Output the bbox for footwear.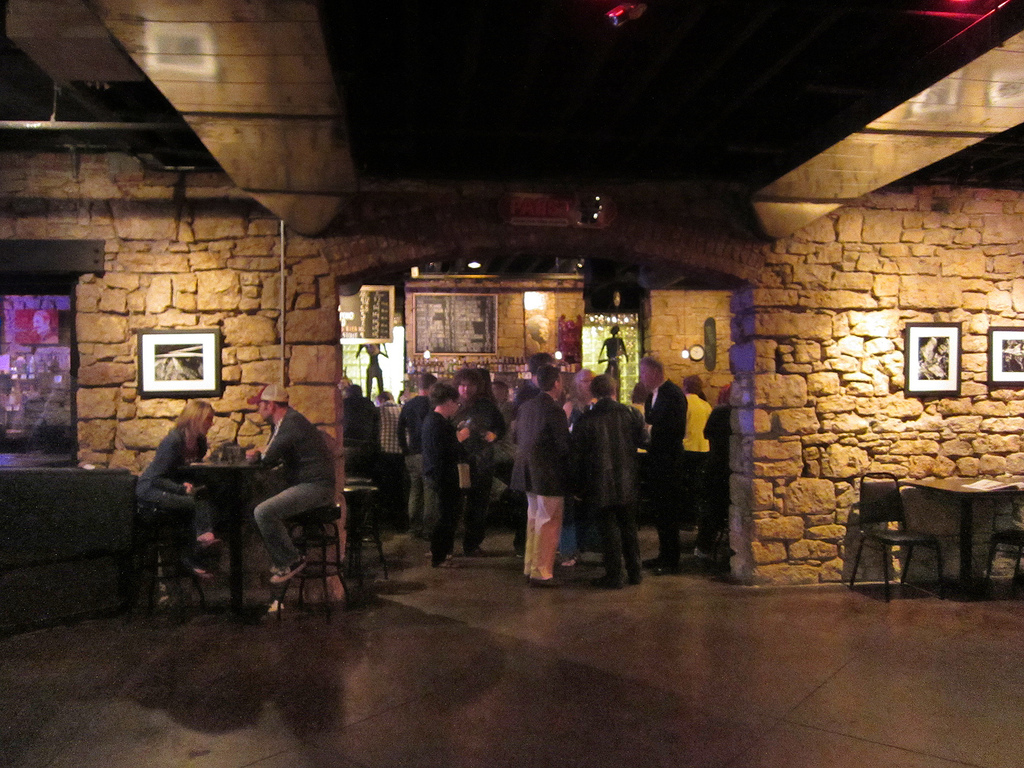
x1=272 y1=555 x2=311 y2=588.
